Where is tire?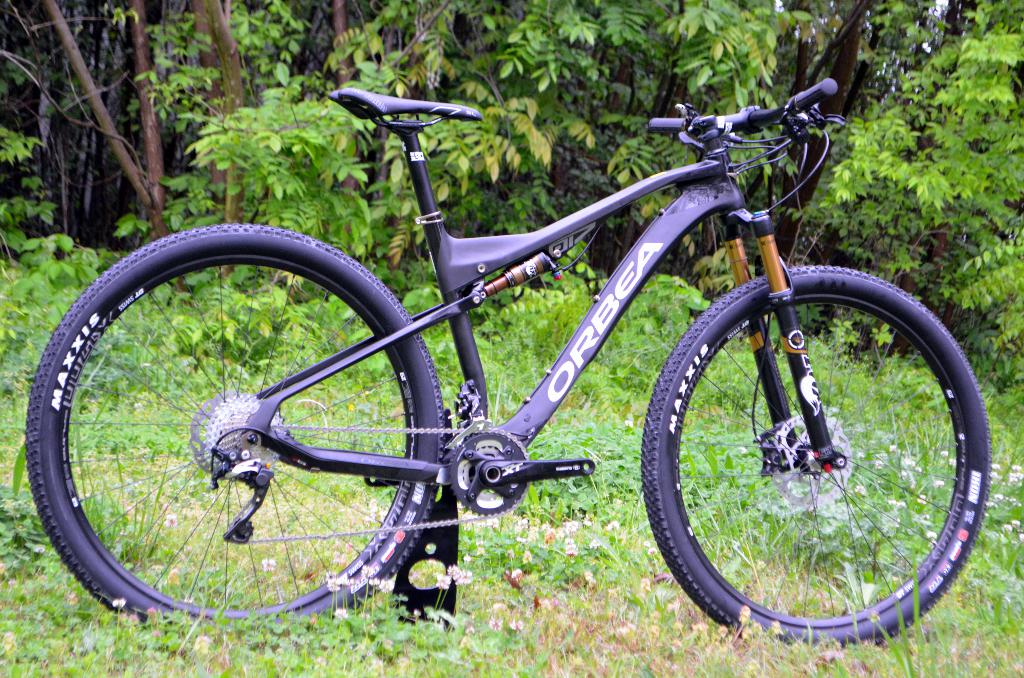
<bbox>641, 264, 992, 649</bbox>.
